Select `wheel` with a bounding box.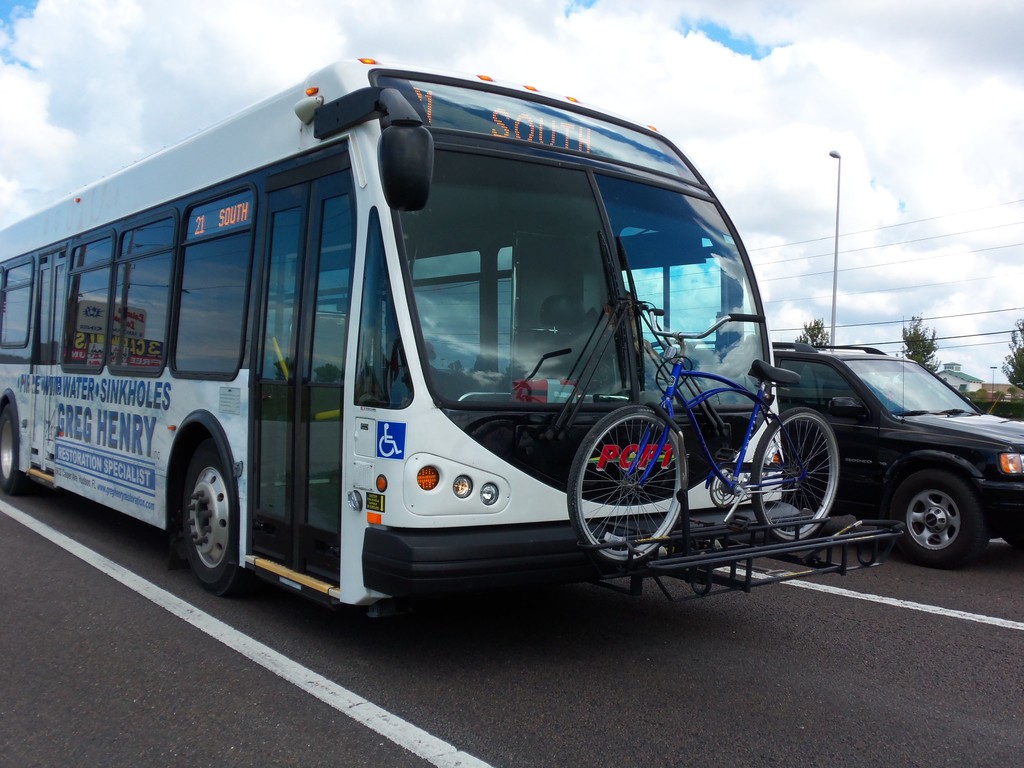
box=[178, 436, 277, 602].
